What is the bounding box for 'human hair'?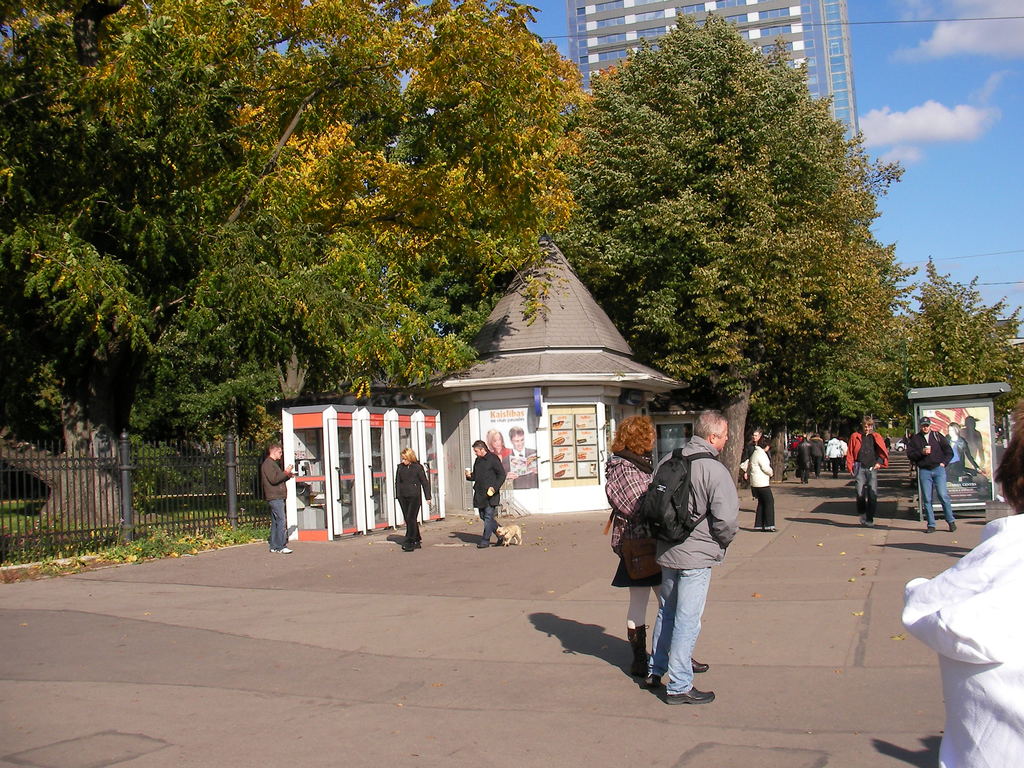
box=[260, 441, 279, 451].
